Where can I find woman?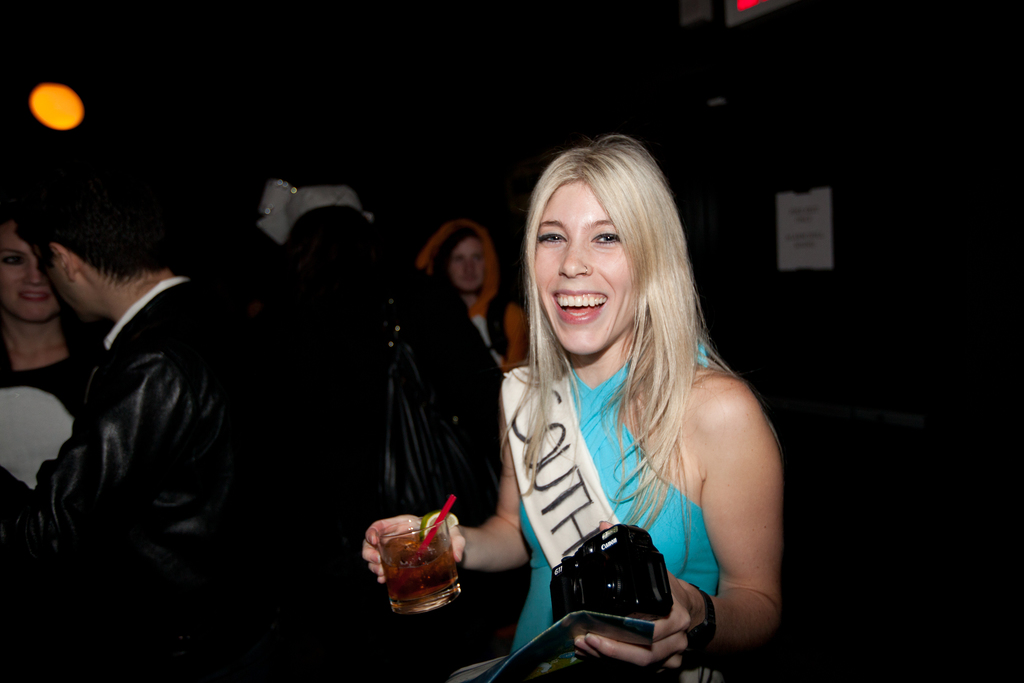
You can find it at (x1=0, y1=202, x2=110, y2=490).
